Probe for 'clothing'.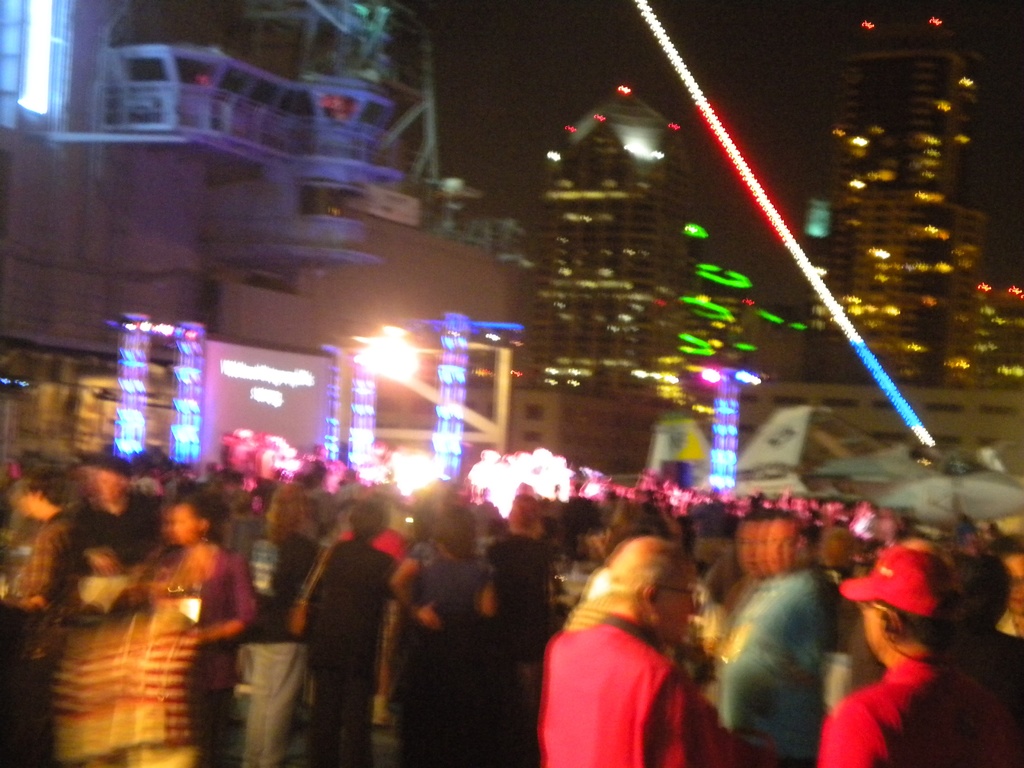
Probe result: region(62, 497, 157, 579).
